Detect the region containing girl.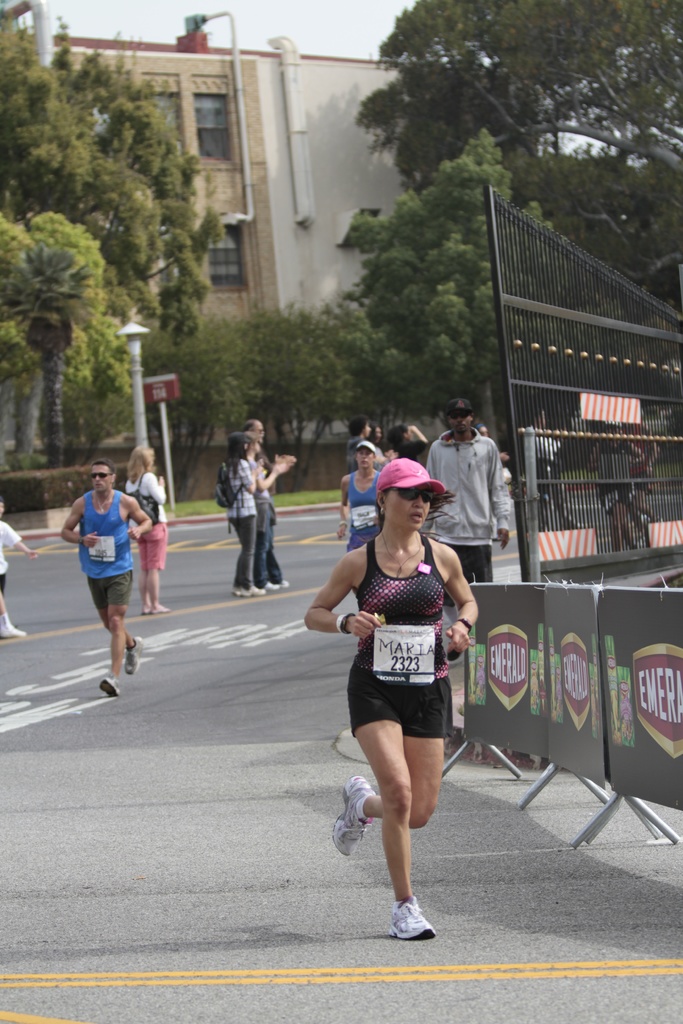
{"x1": 133, "y1": 440, "x2": 165, "y2": 612}.
